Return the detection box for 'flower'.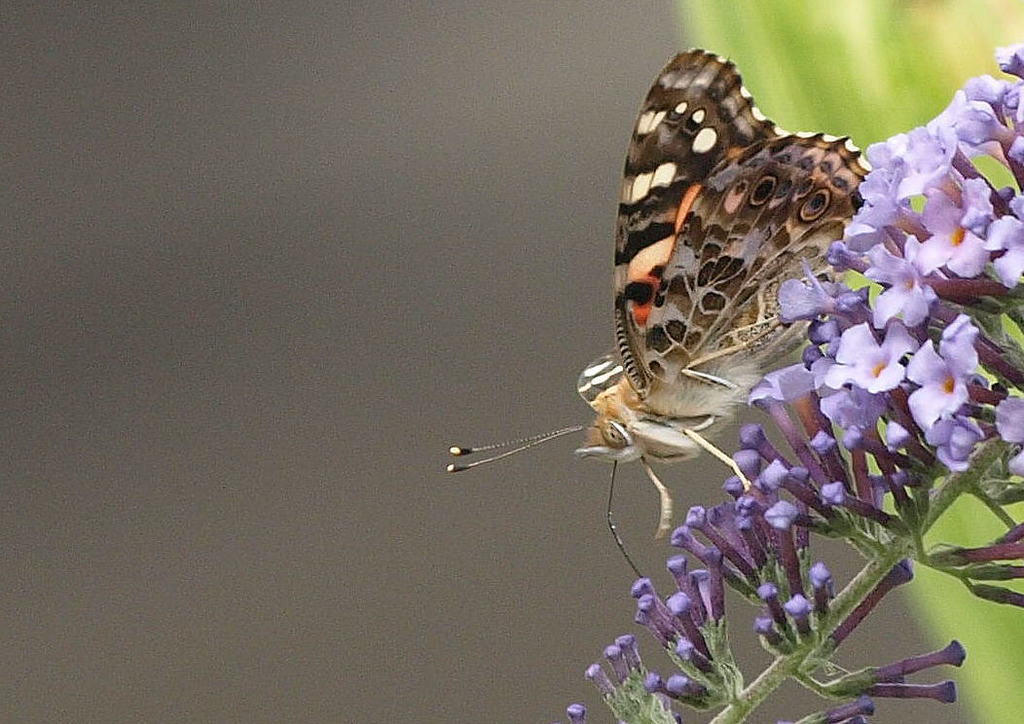
920 314 989 461.
